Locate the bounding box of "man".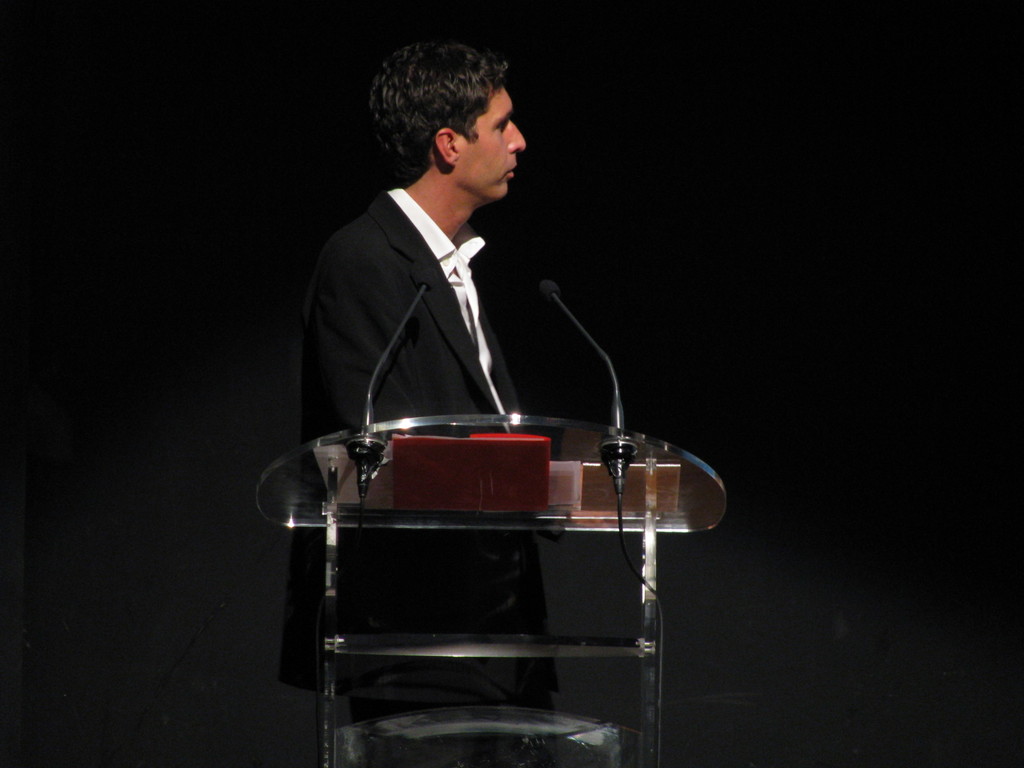
Bounding box: Rect(271, 27, 537, 767).
